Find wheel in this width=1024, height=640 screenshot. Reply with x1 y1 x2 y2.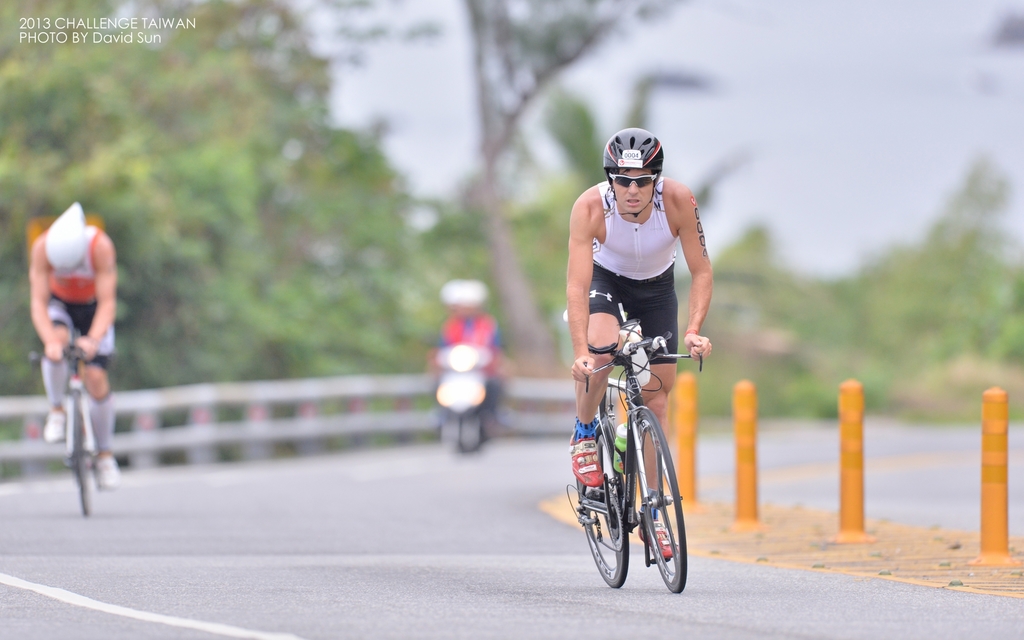
74 391 88 515.
